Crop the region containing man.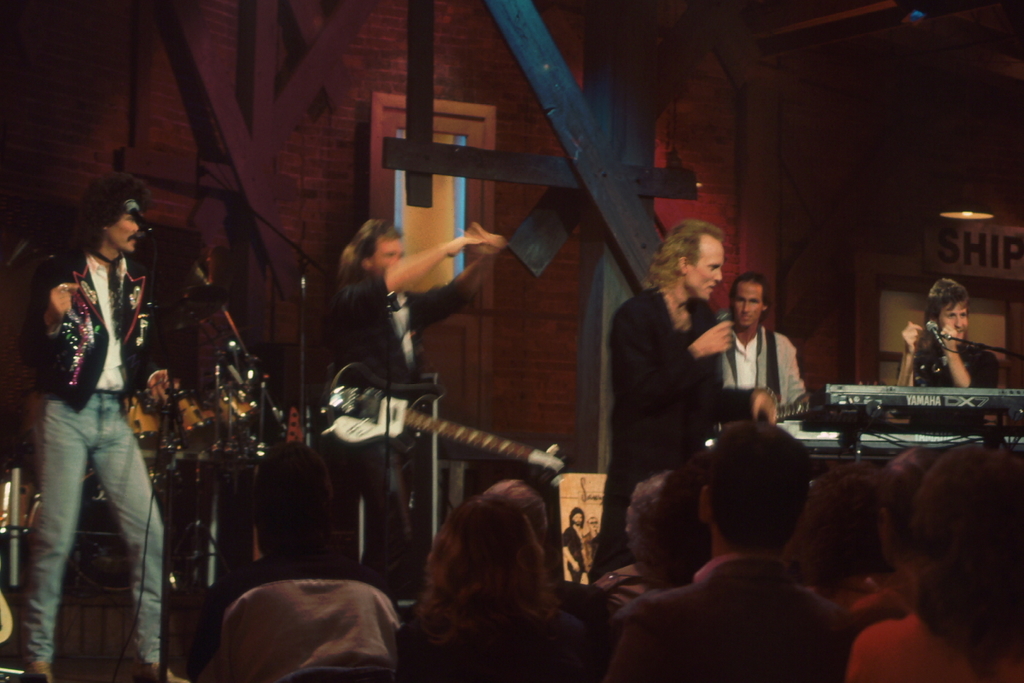
Crop region: pyautogui.locateOnScreen(590, 219, 782, 585).
